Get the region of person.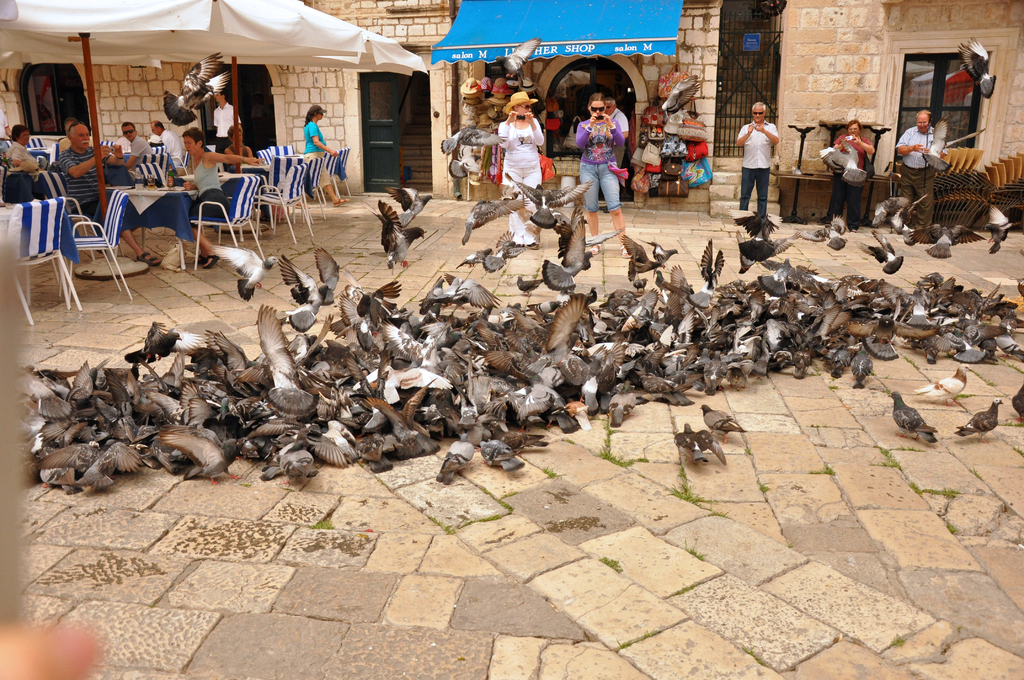
<box>0,122,47,213</box>.
